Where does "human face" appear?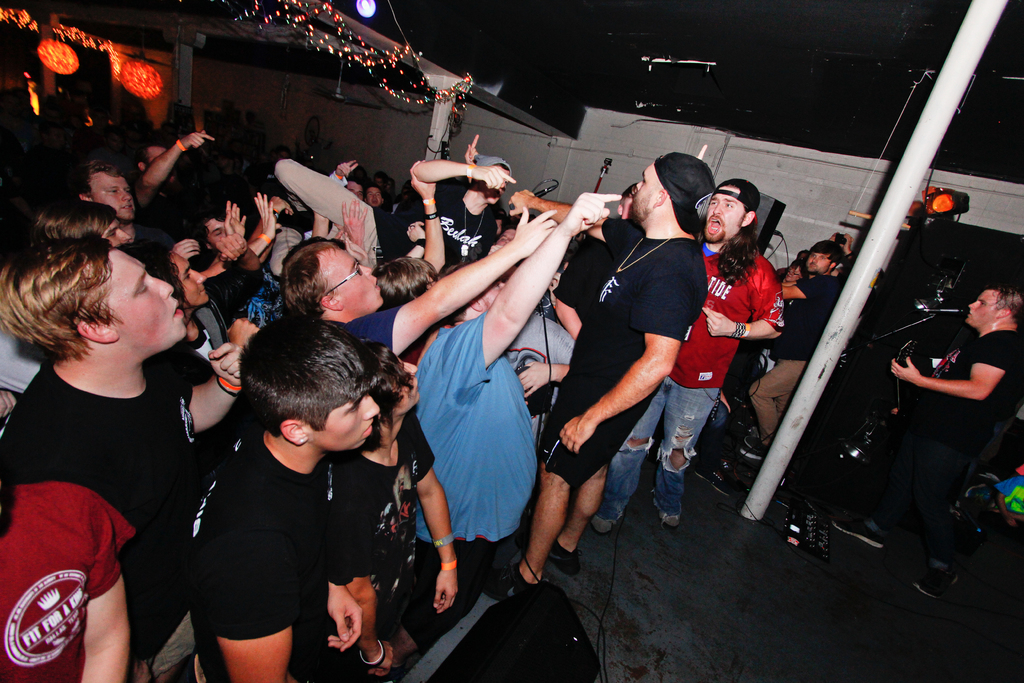
Appears at bbox=(211, 217, 234, 250).
